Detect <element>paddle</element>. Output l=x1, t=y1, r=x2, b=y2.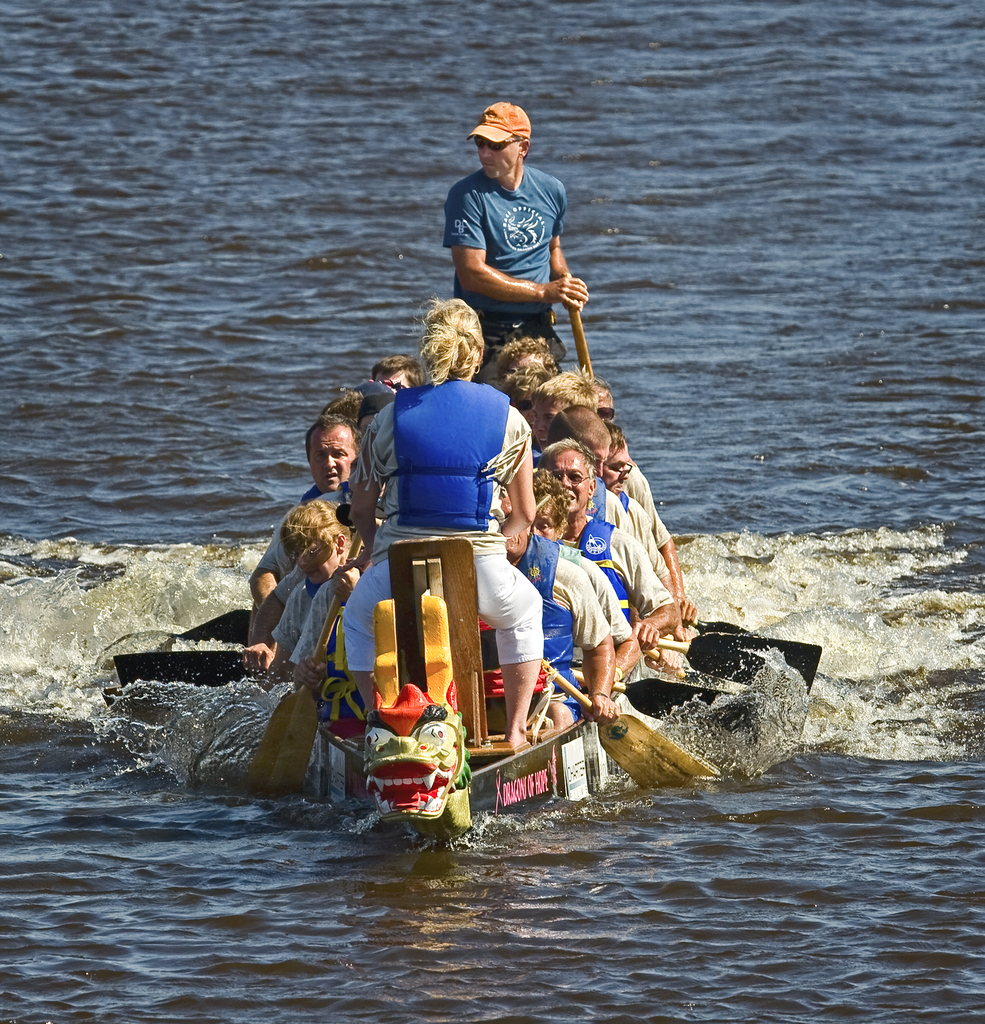
l=109, t=655, r=255, b=689.
